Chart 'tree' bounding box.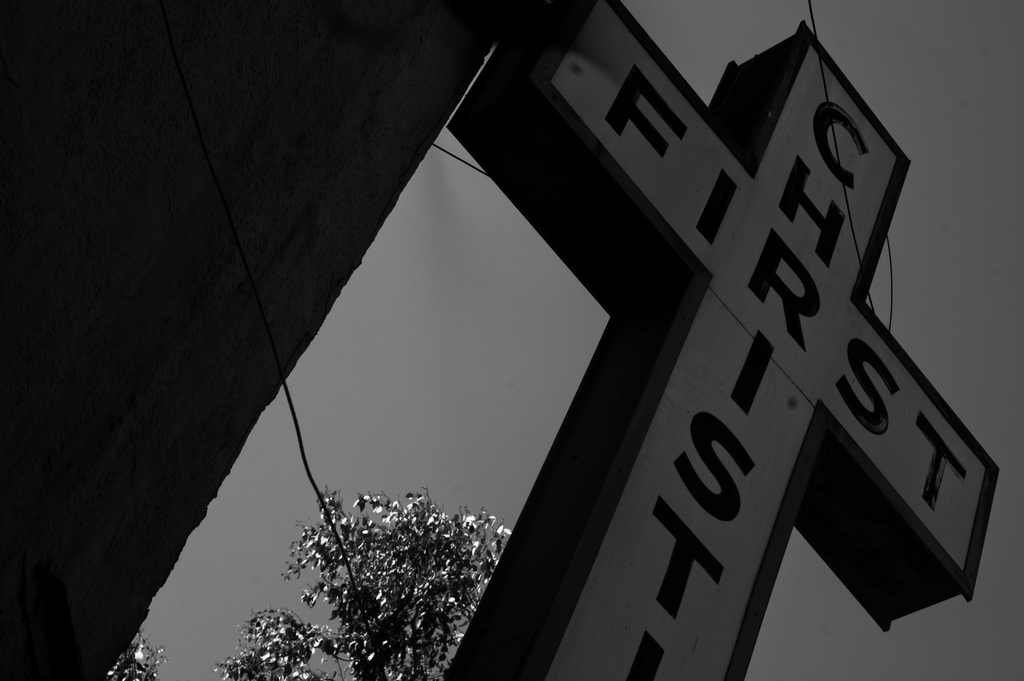
Charted: (108,478,512,680).
